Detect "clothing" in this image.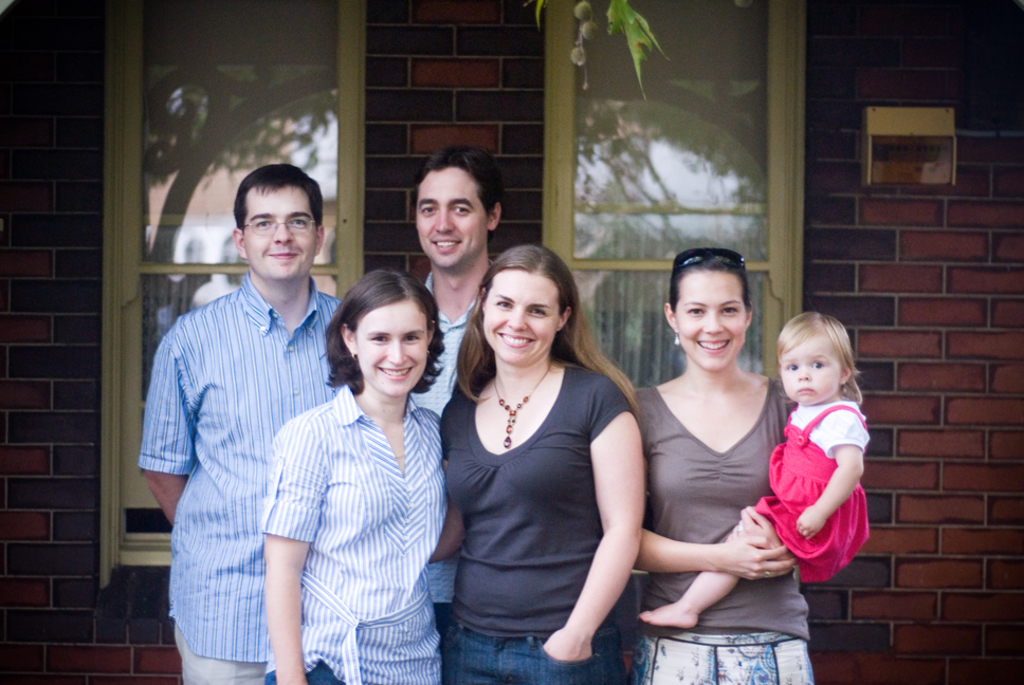
Detection: left=132, top=266, right=351, bottom=684.
